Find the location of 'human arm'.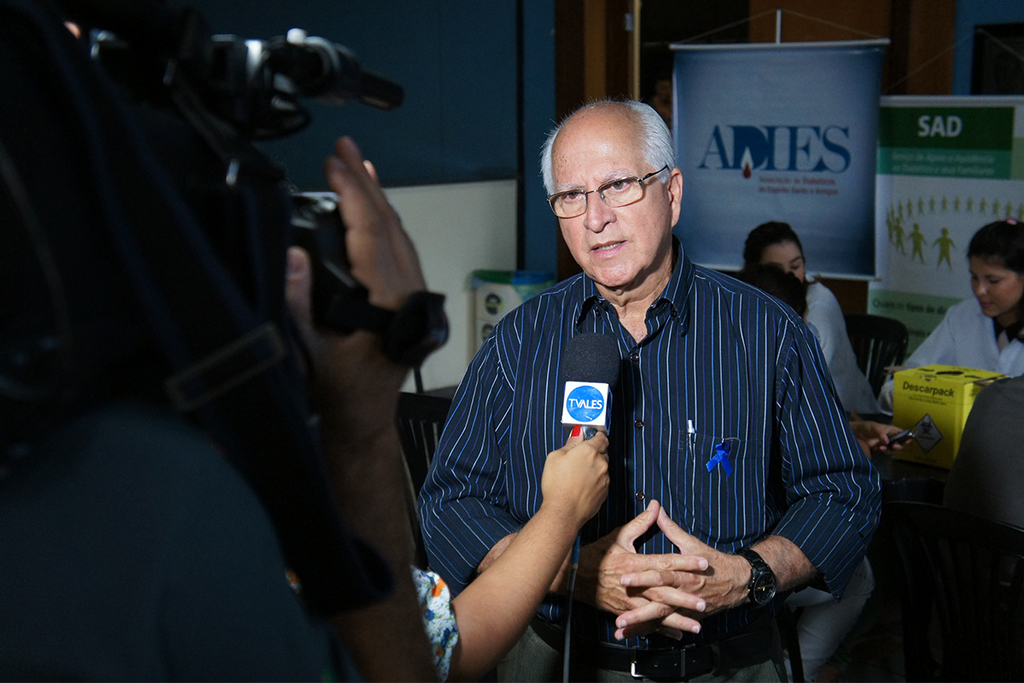
Location: select_region(851, 411, 914, 458).
